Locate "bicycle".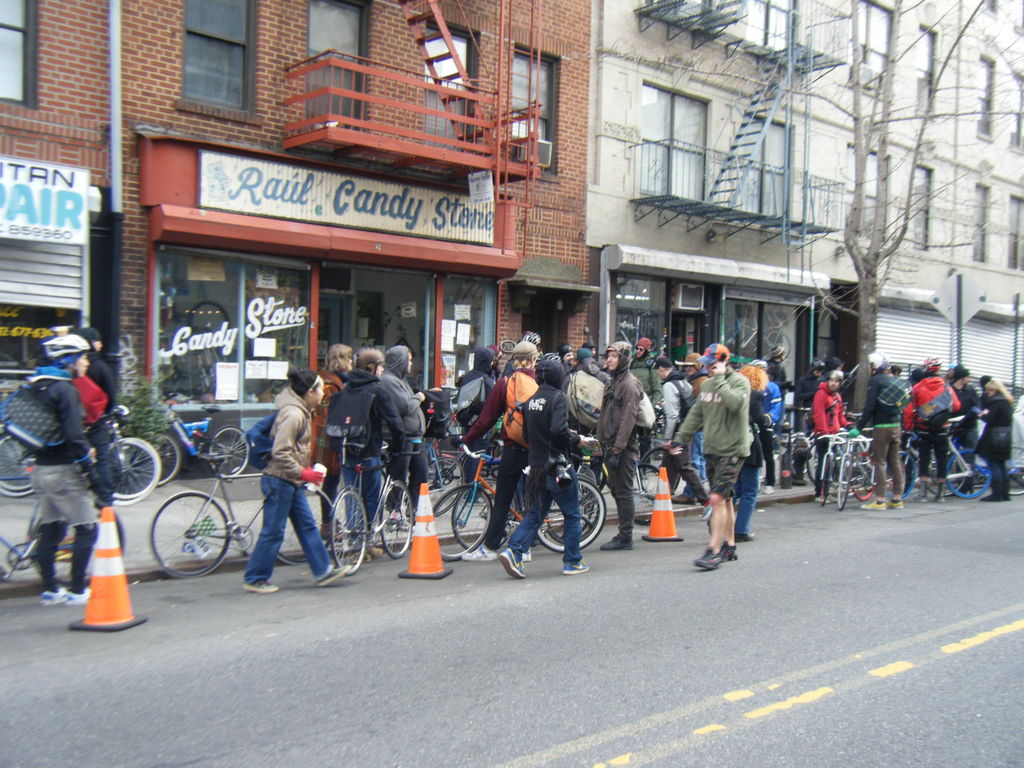
Bounding box: 148 451 332 575.
